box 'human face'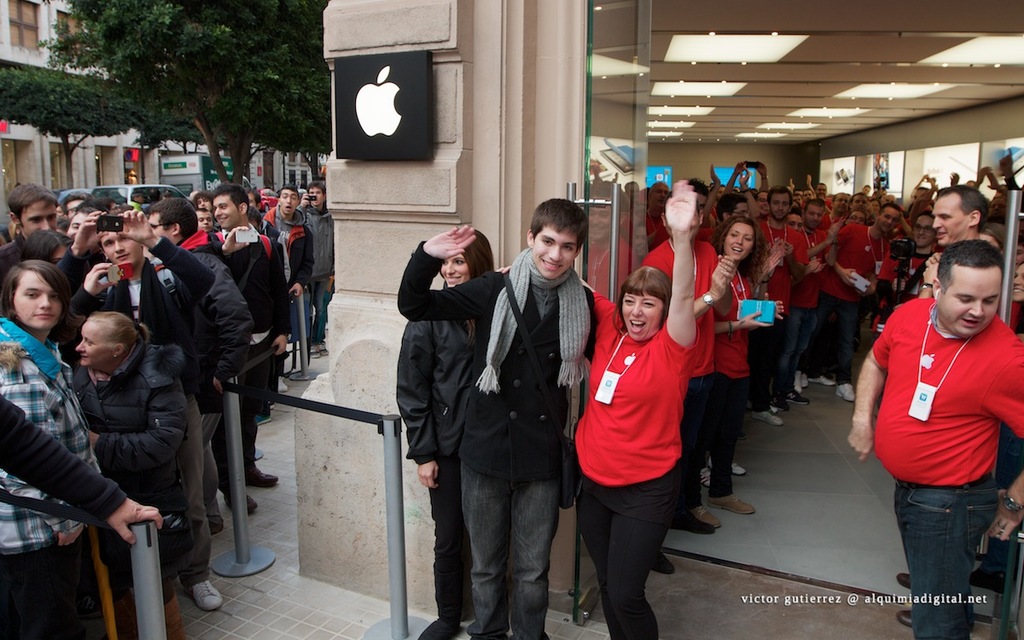
pyautogui.locateOnScreen(915, 218, 934, 246)
